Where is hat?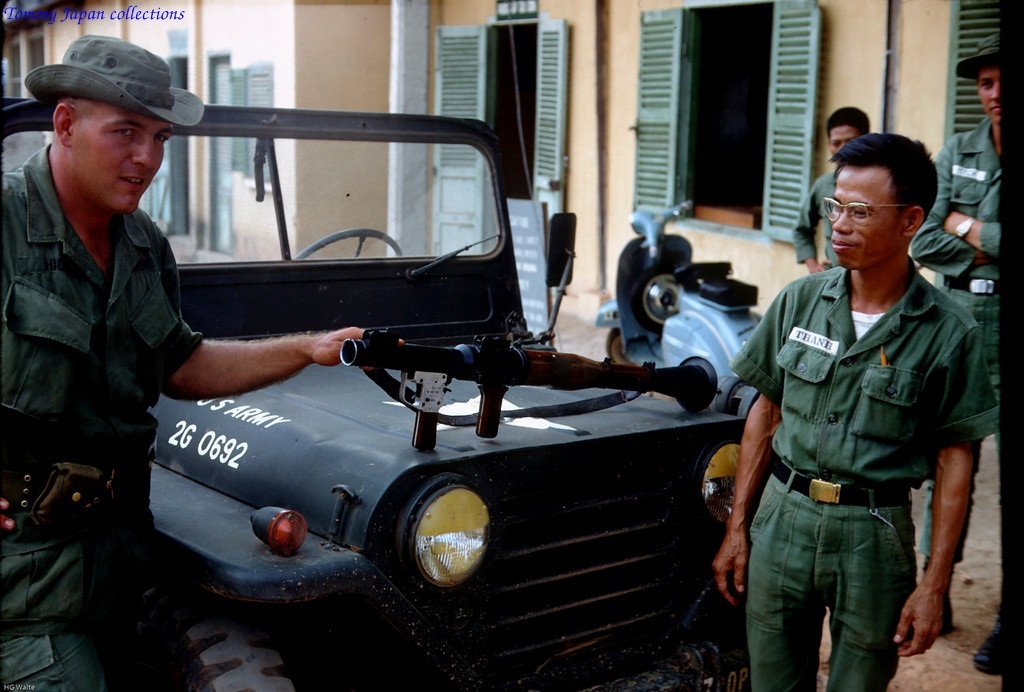
955/36/1005/83.
